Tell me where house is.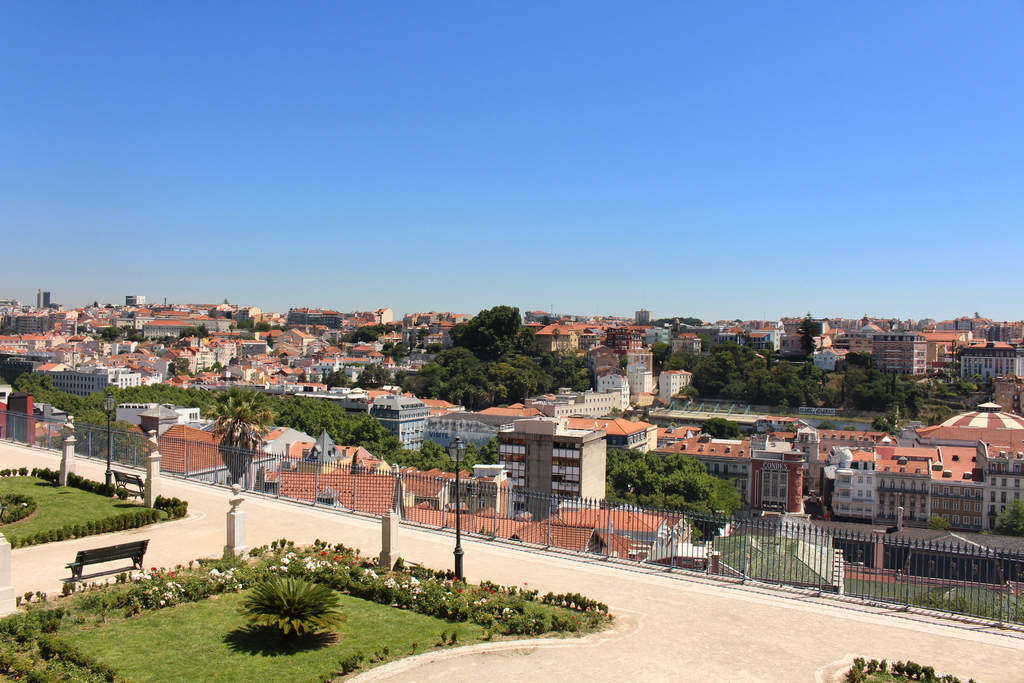
house is at <box>820,399,1023,529</box>.
